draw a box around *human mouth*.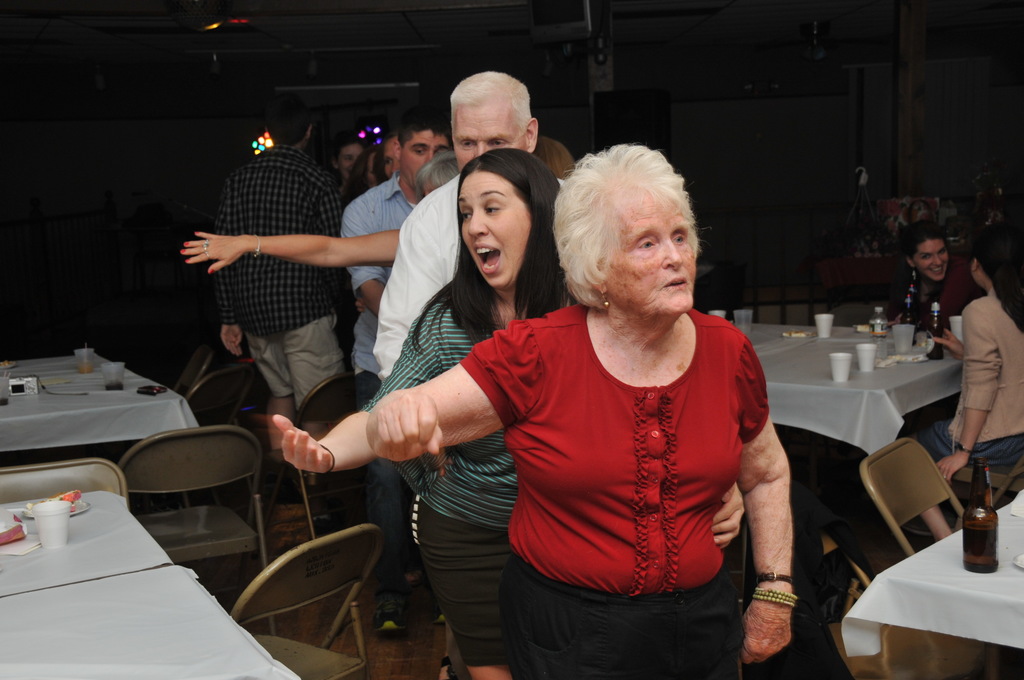
476/241/500/277.
